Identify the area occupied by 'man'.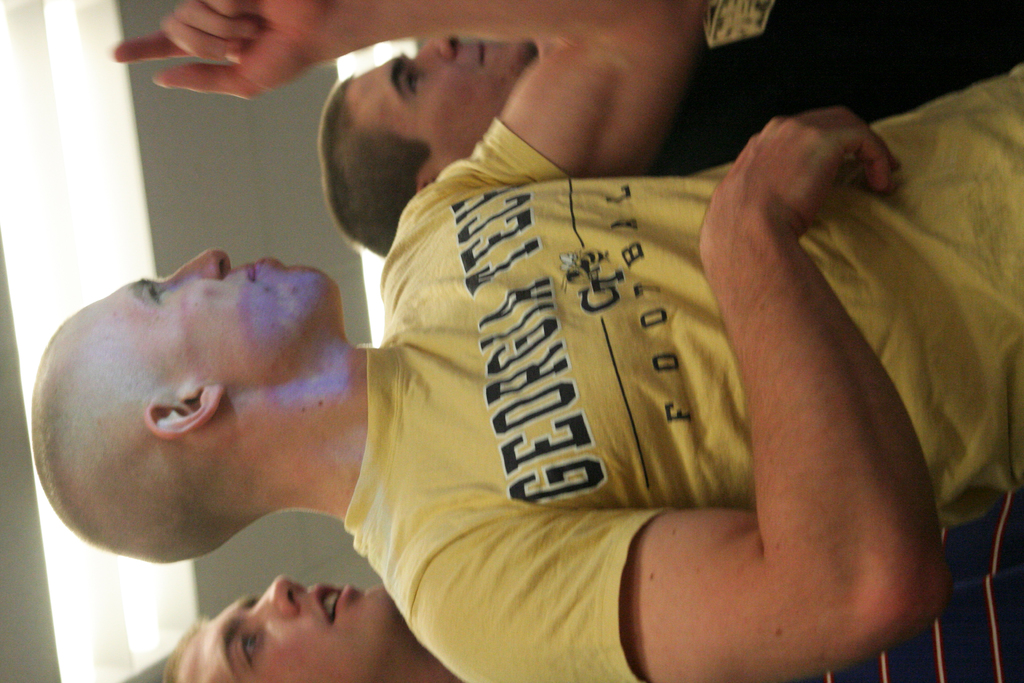
Area: left=26, top=68, right=963, bottom=652.
